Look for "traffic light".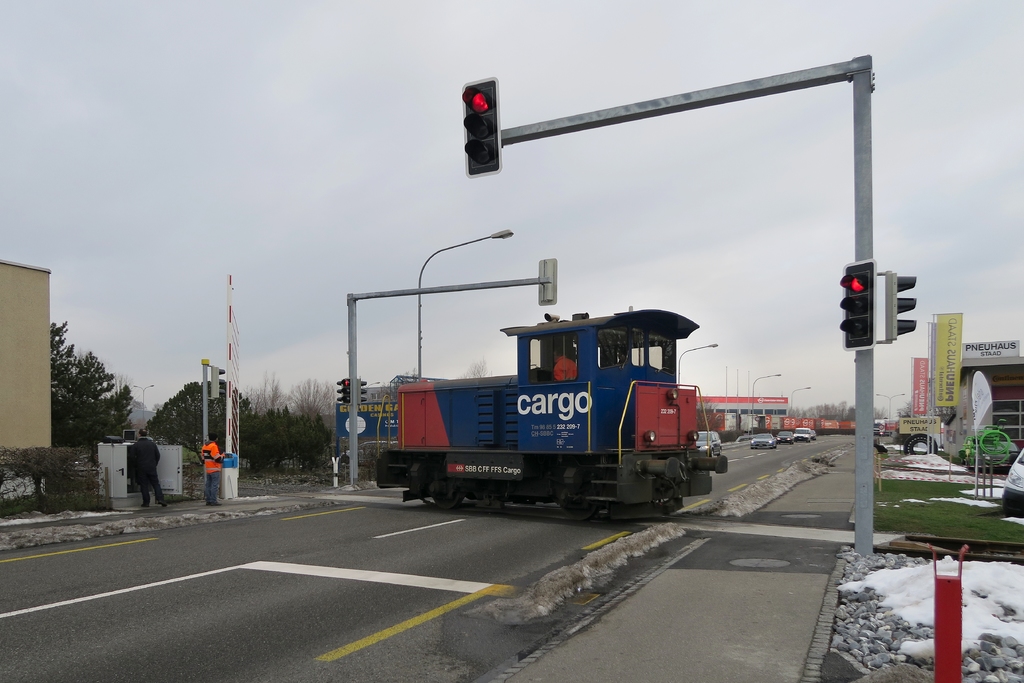
Found: <box>463,74,503,179</box>.
